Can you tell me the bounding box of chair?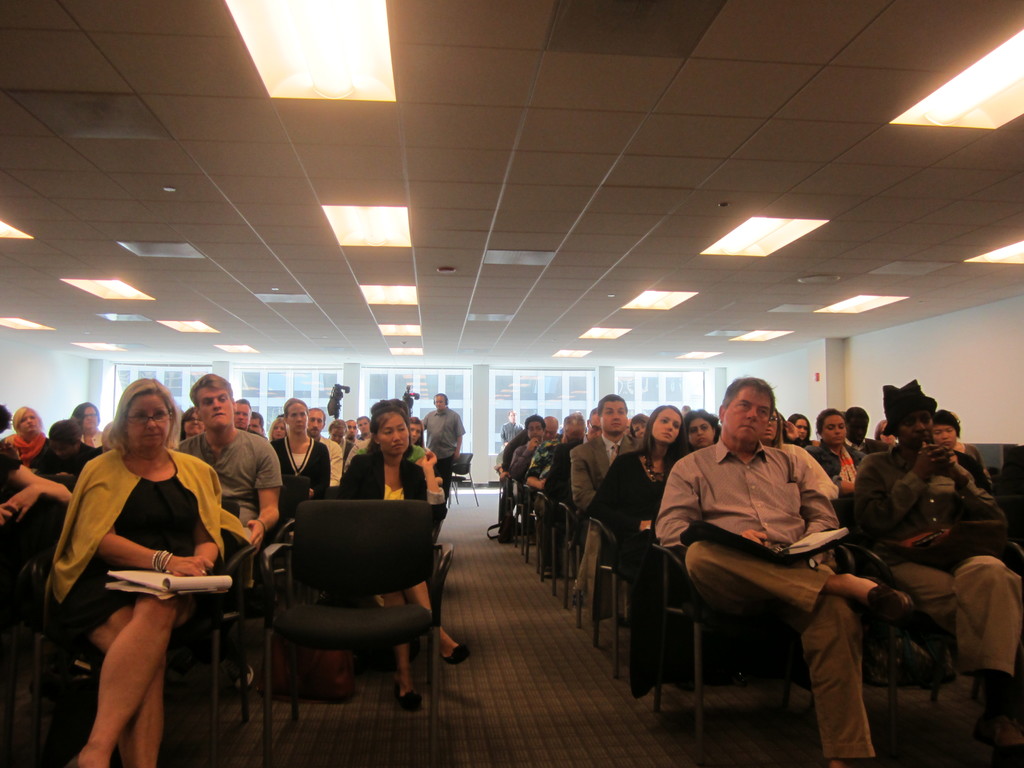
(left=535, top=485, right=564, bottom=580).
